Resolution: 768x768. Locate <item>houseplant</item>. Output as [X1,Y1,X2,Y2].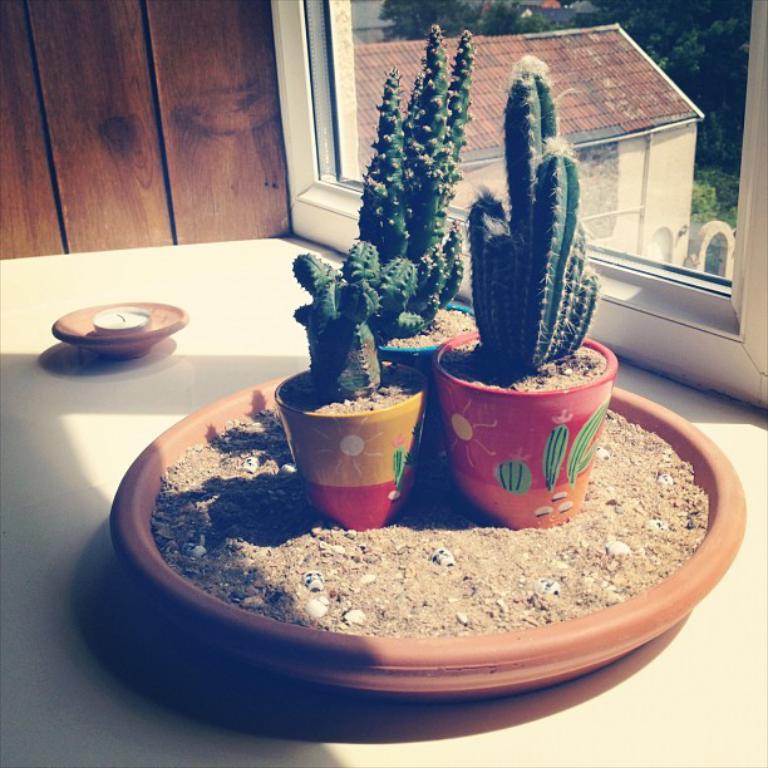
[275,28,478,536].
